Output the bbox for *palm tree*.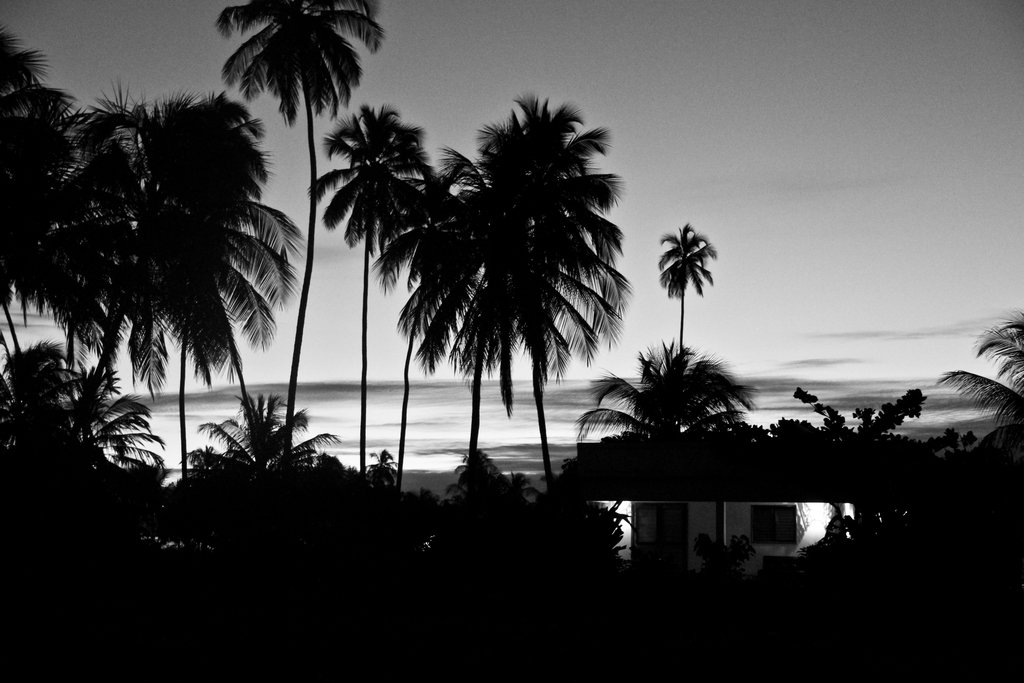
crop(398, 186, 495, 449).
